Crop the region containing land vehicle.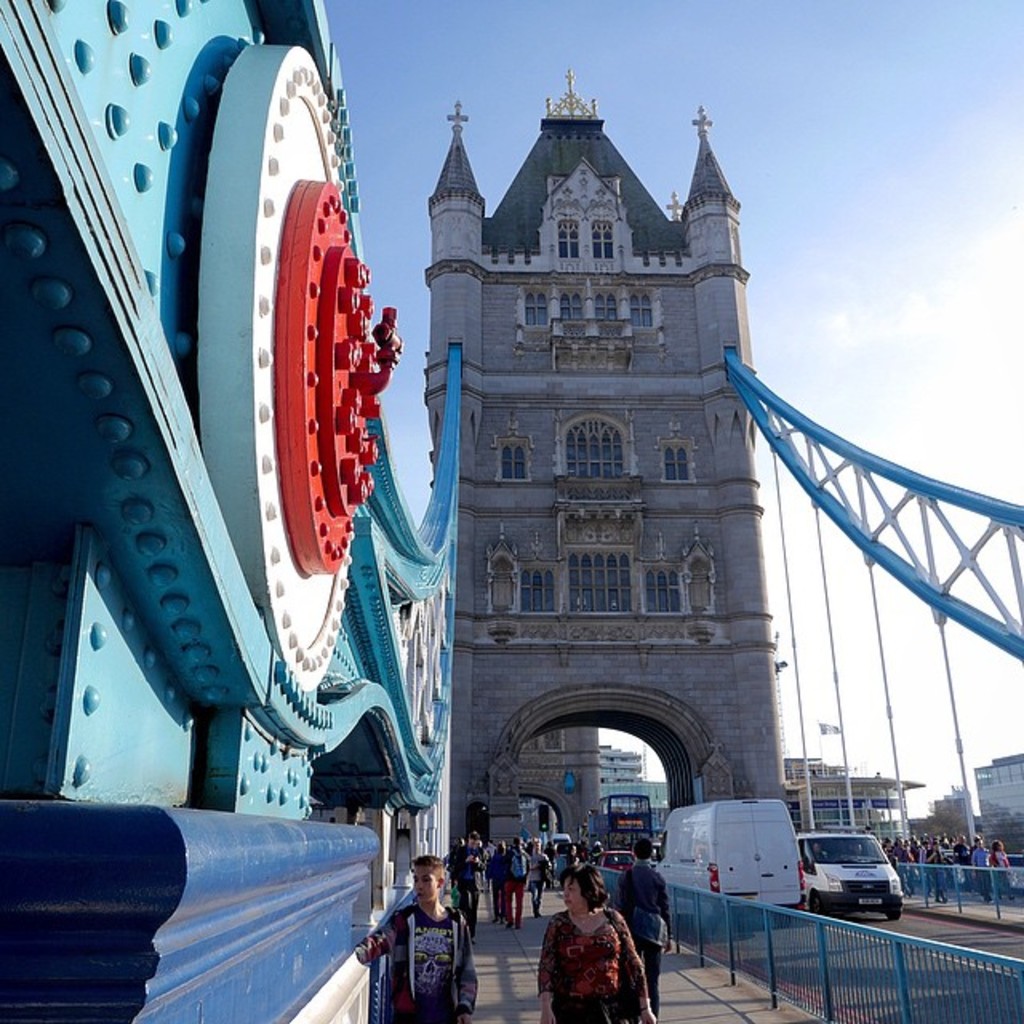
Crop region: (603, 848, 634, 866).
